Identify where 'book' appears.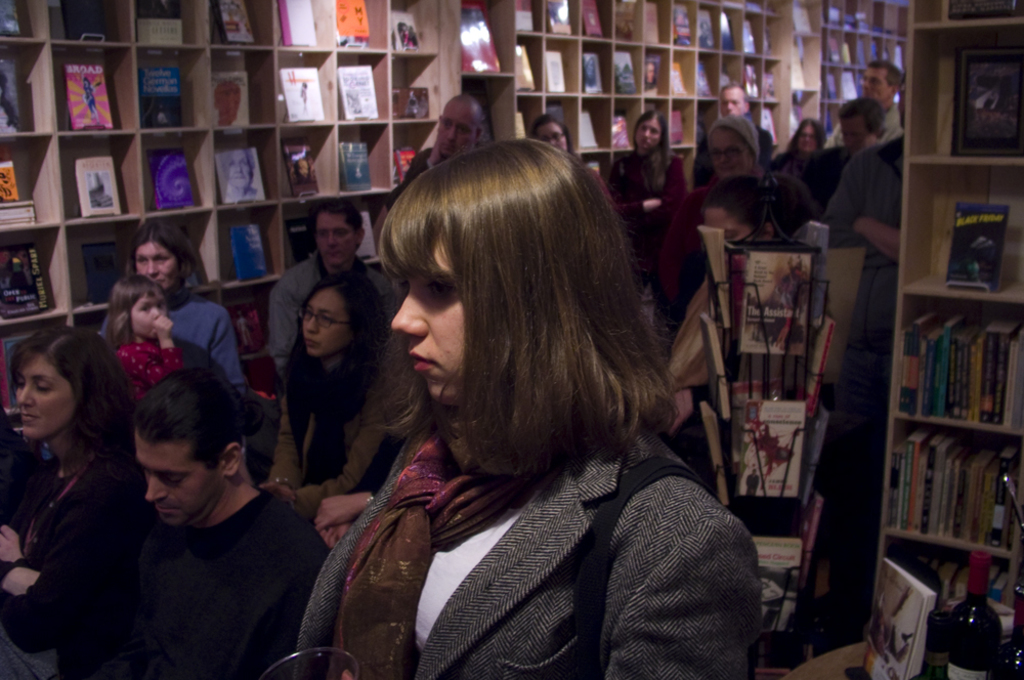
Appears at (x1=830, y1=8, x2=843, y2=27).
